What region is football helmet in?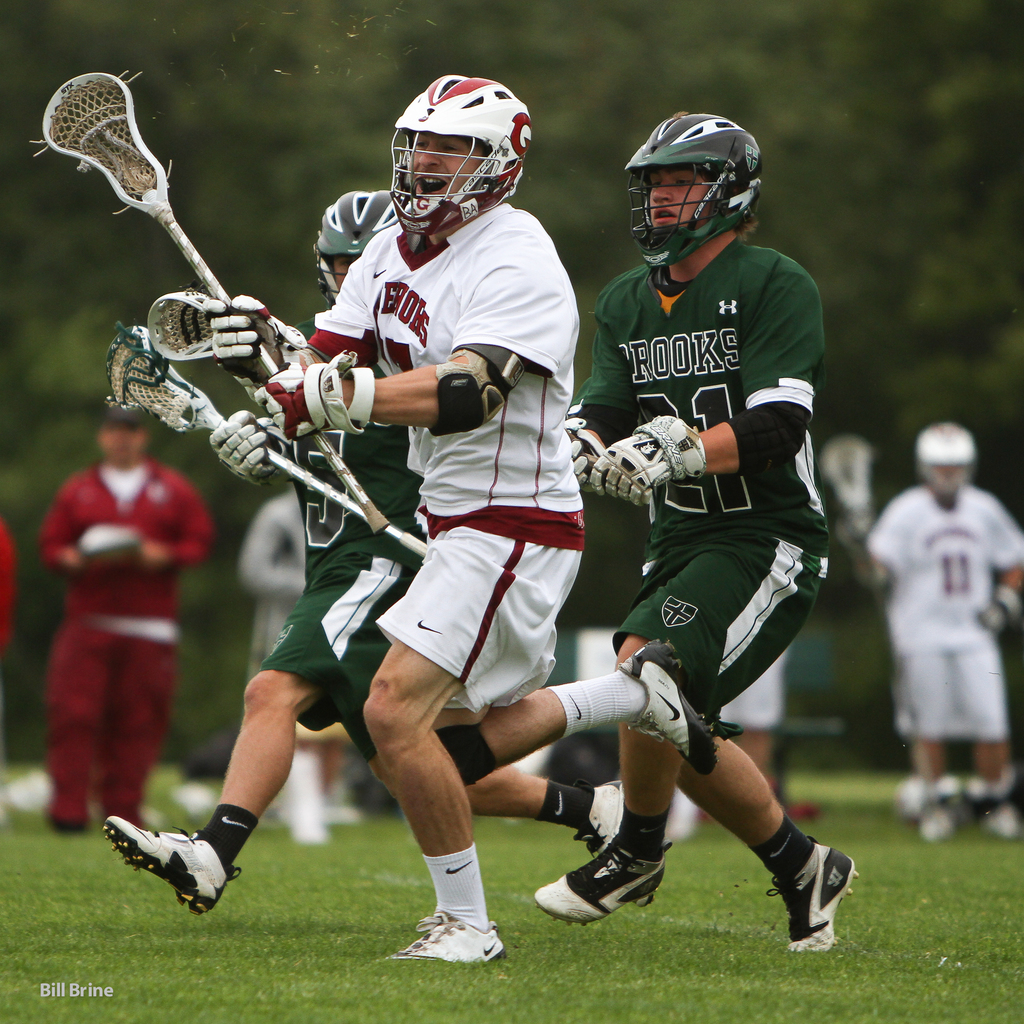
383 60 538 236.
